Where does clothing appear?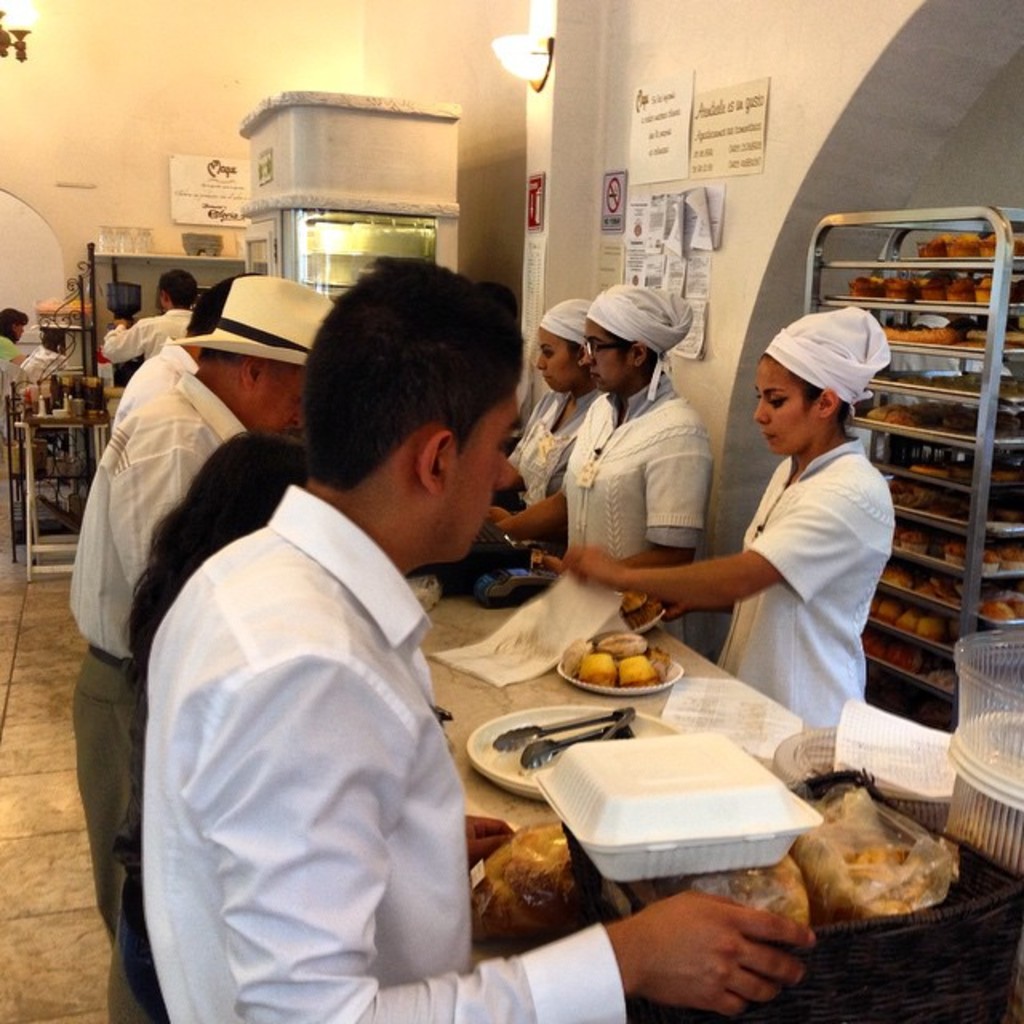
Appears at bbox=(562, 286, 714, 546).
